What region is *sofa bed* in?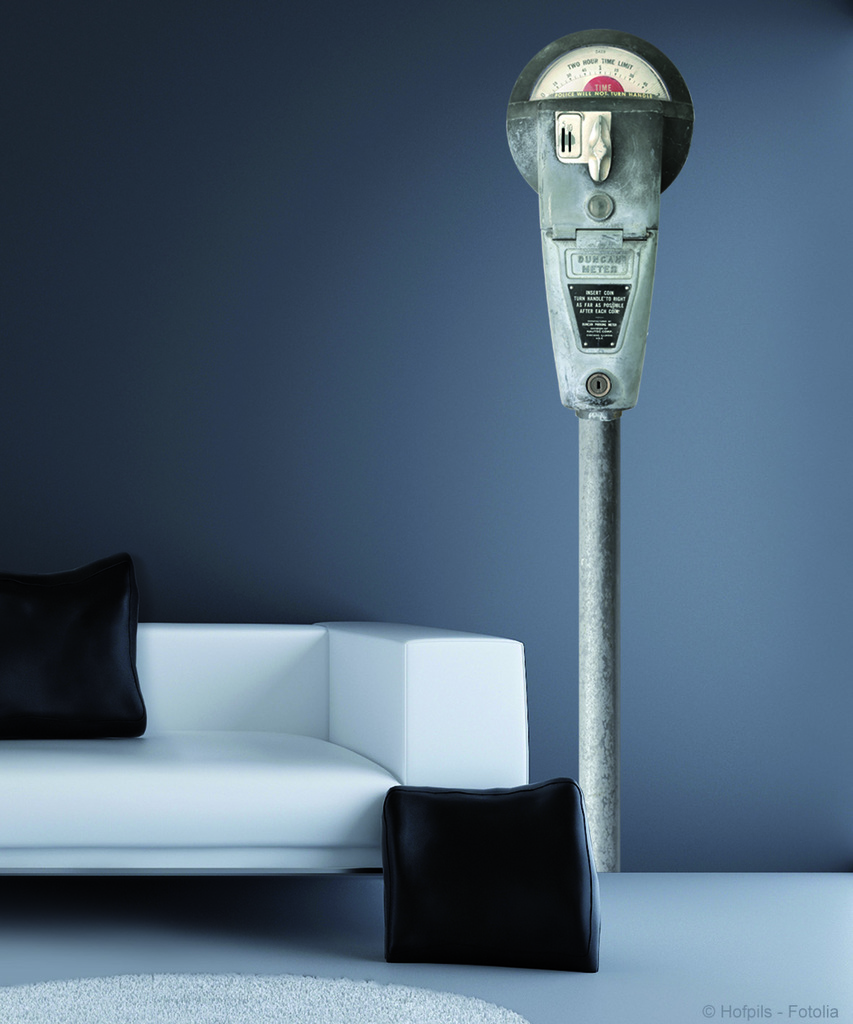
[left=0, top=615, right=605, bottom=964].
